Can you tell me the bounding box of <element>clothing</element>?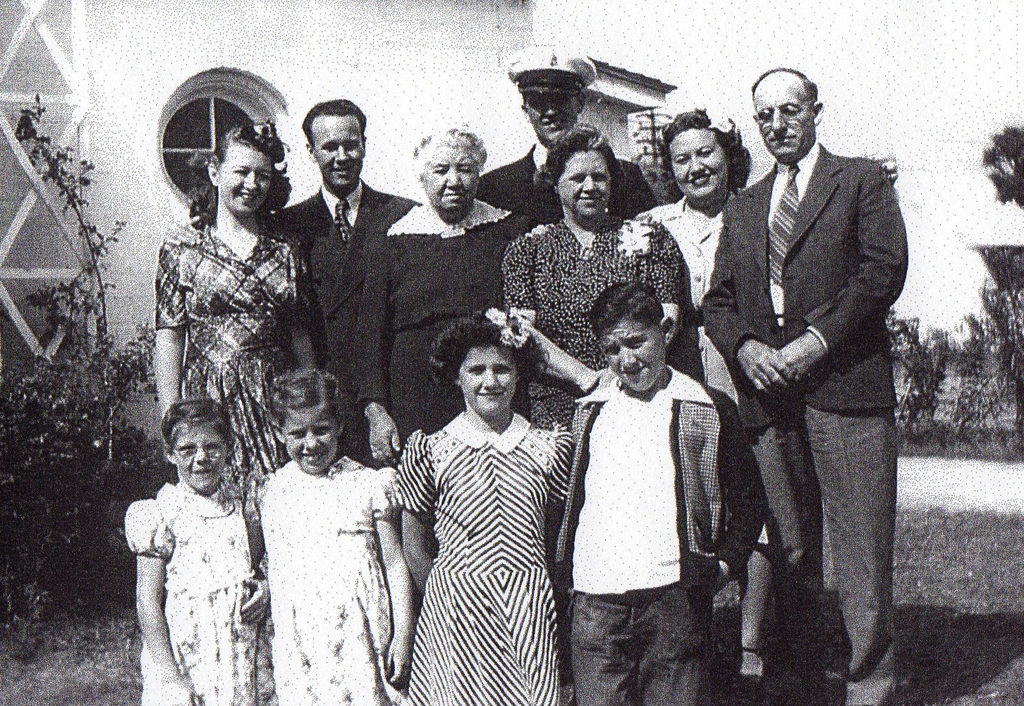
127, 486, 253, 705.
